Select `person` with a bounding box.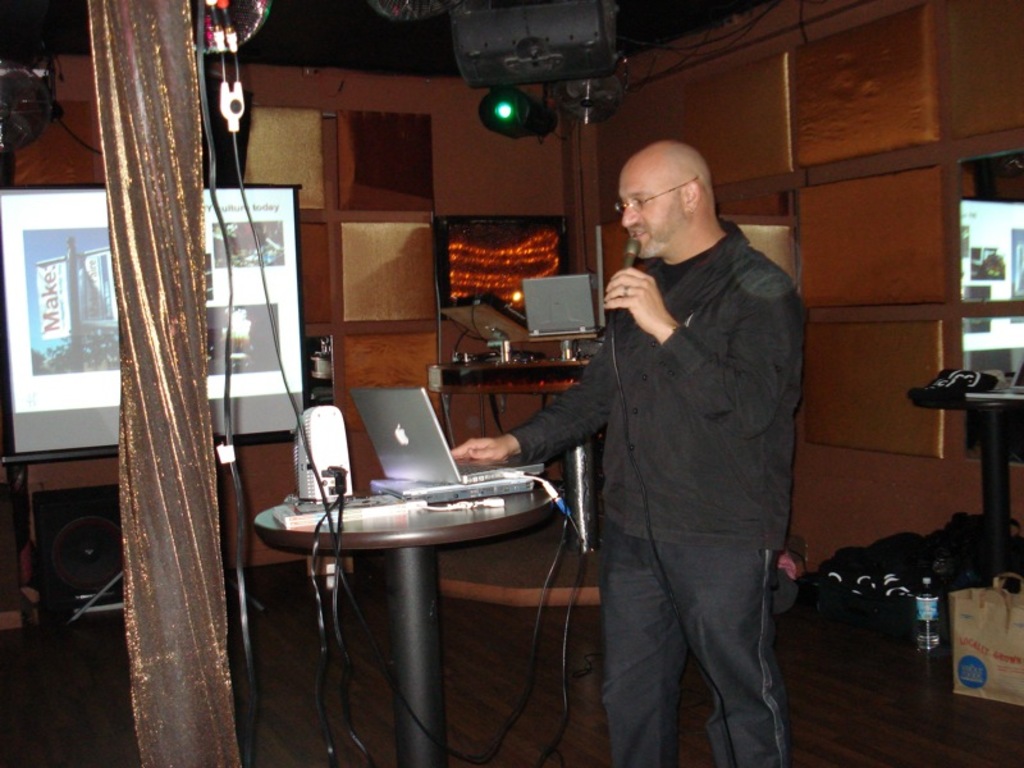
449 143 804 767.
